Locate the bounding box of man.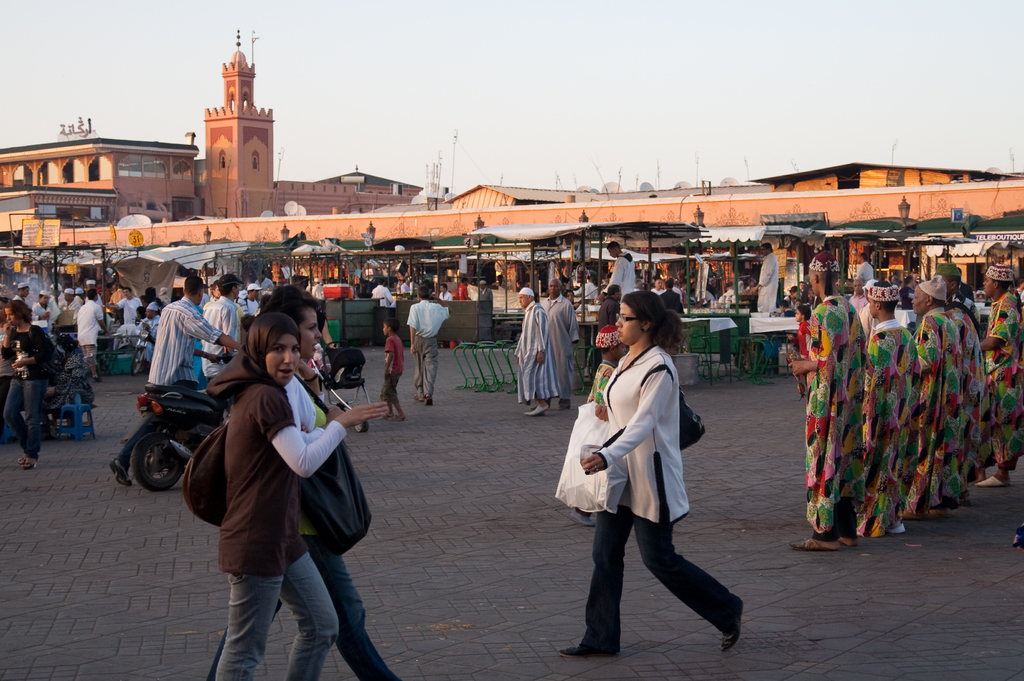
Bounding box: box(785, 284, 799, 314).
